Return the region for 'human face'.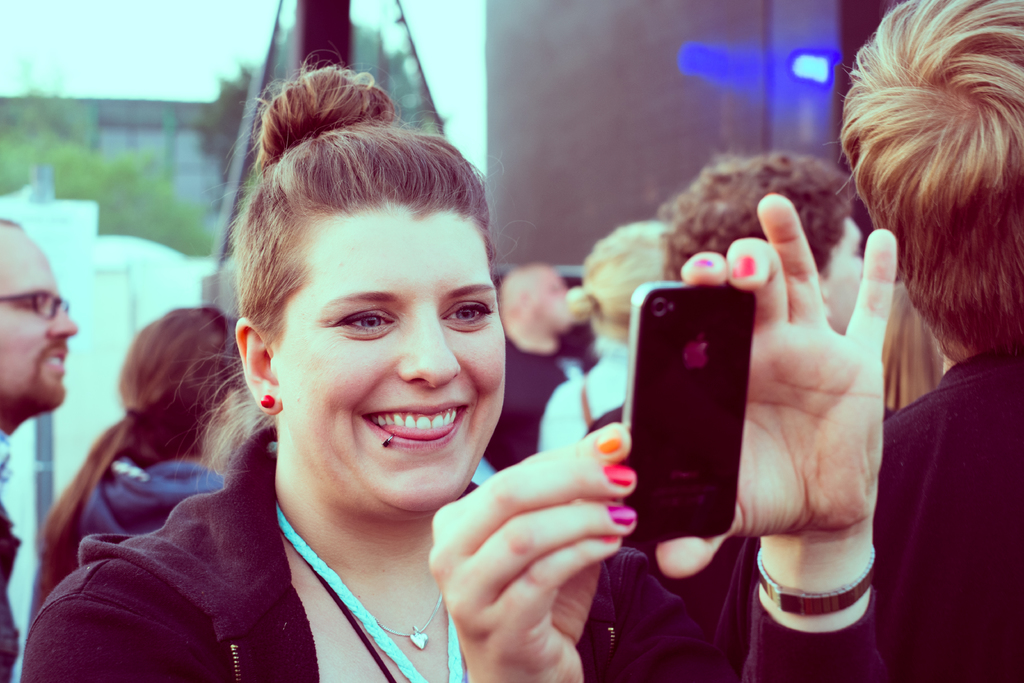
region(835, 219, 860, 331).
